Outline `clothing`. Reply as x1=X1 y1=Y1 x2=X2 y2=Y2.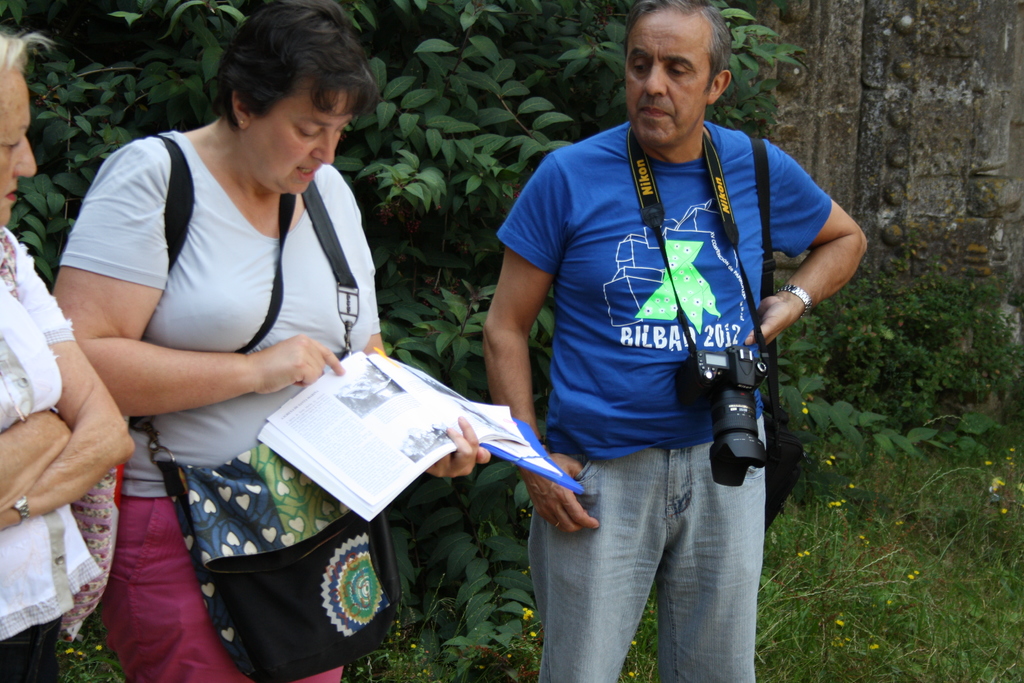
x1=509 y1=64 x2=827 y2=580.
